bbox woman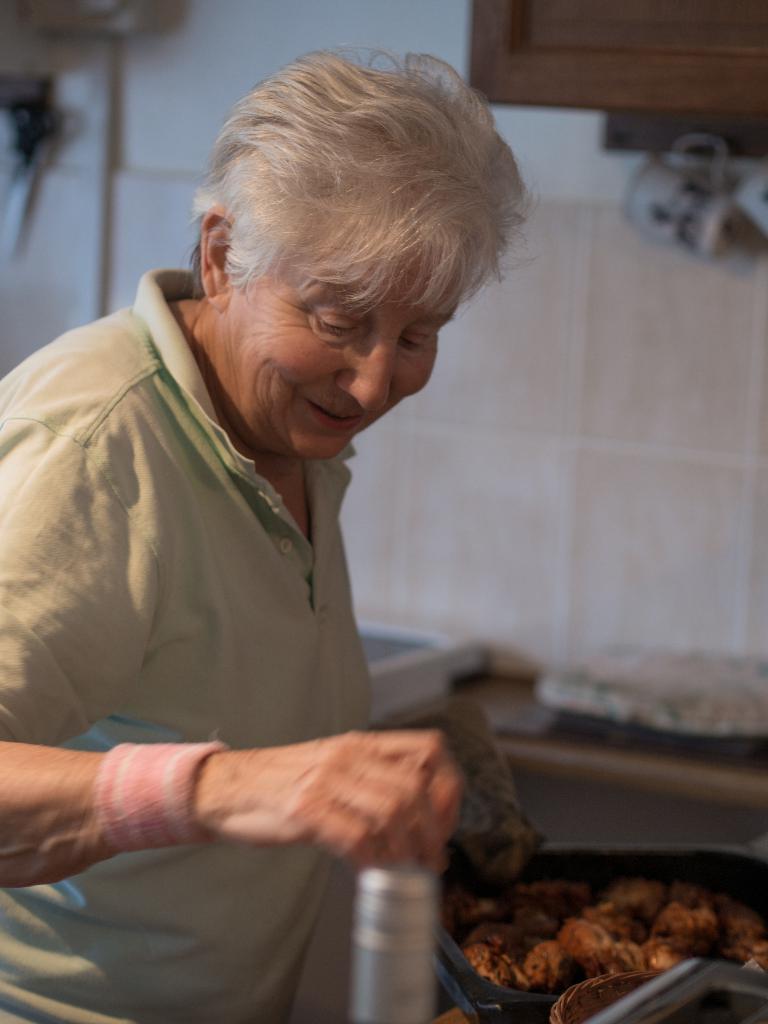
{"left": 26, "top": 51, "right": 553, "bottom": 934}
